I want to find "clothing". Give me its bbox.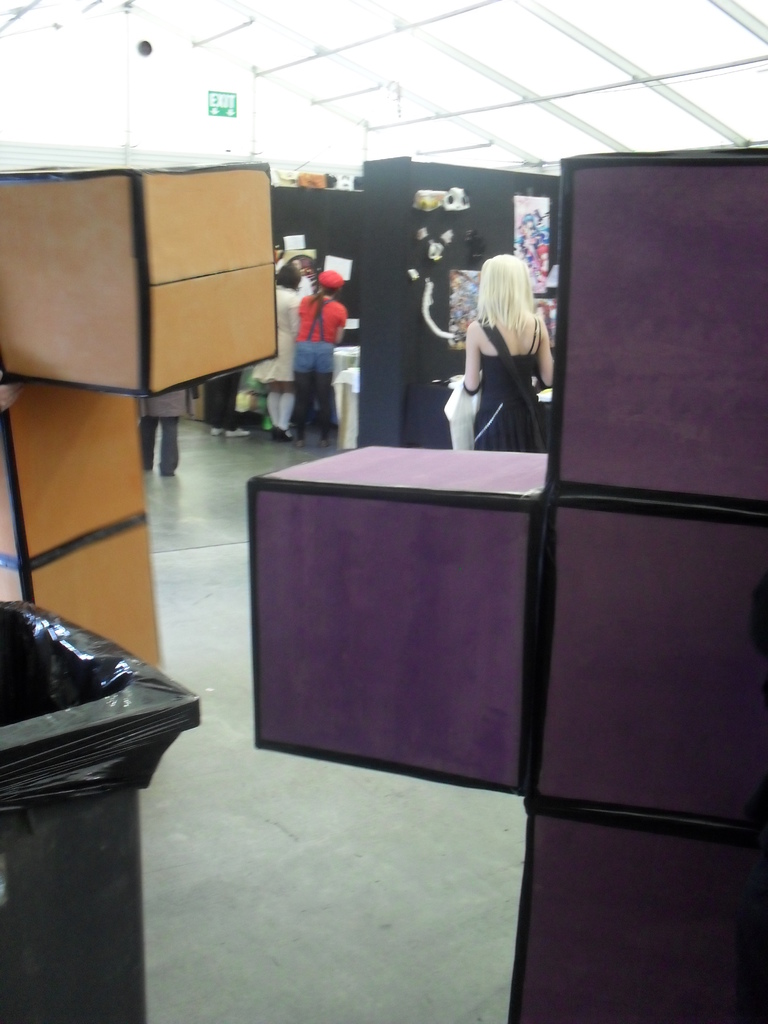
locate(469, 319, 546, 445).
